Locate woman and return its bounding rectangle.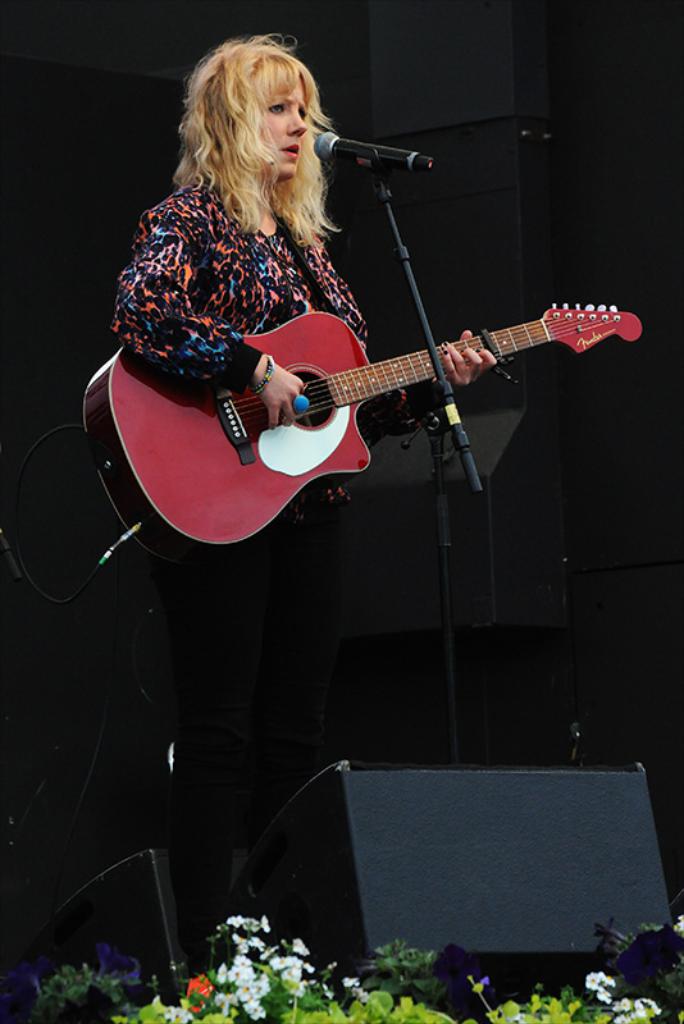
[102, 28, 492, 846].
